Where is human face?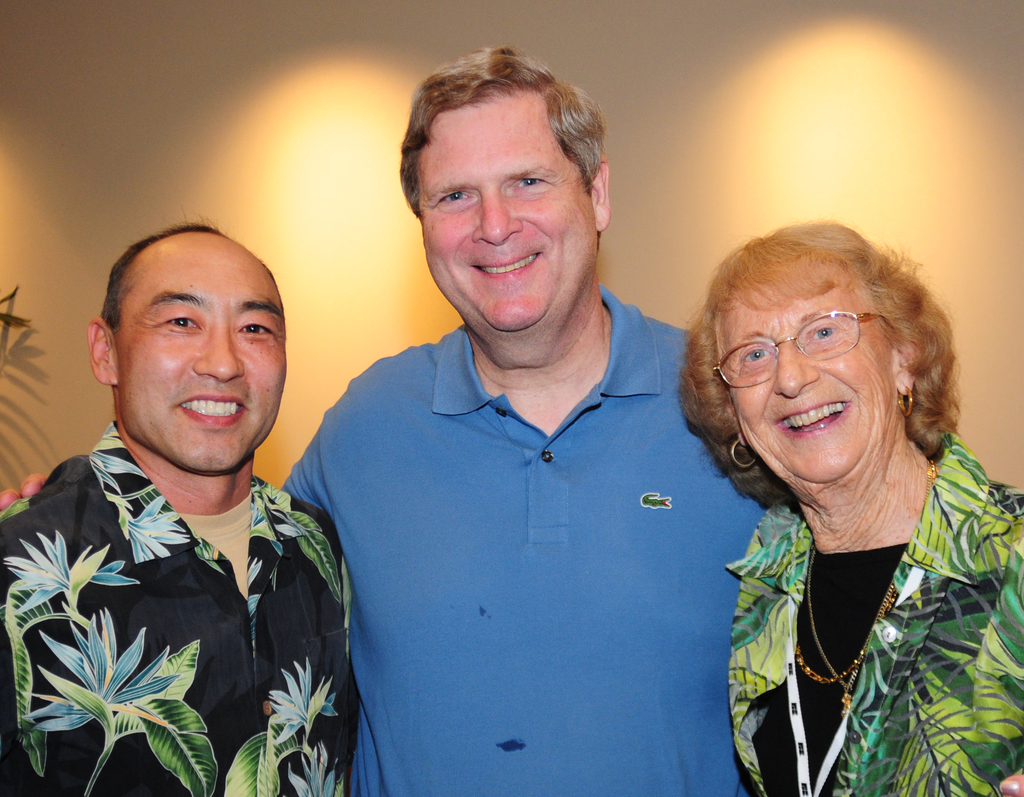
[left=417, top=102, right=593, bottom=332].
